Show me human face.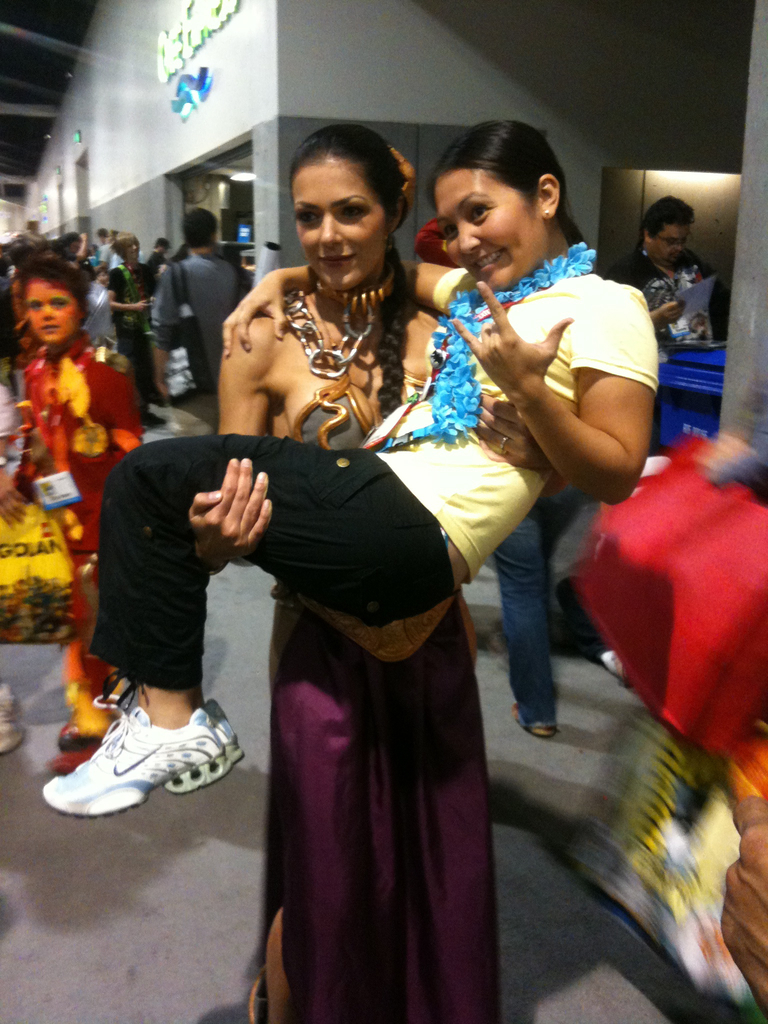
human face is here: [27, 274, 79, 342].
